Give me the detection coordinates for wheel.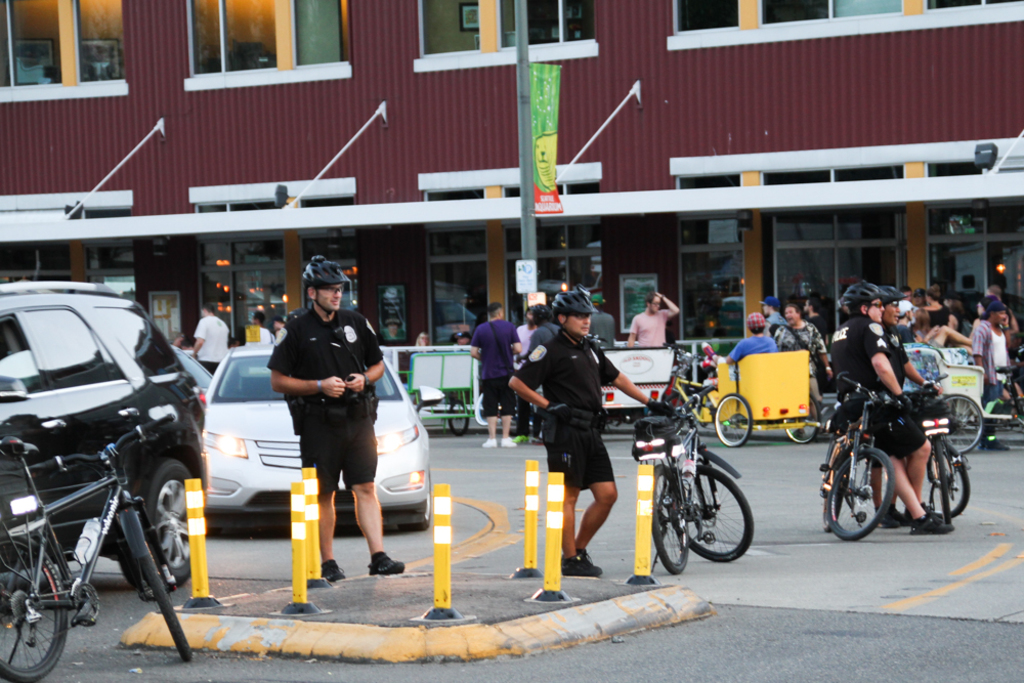
{"left": 665, "top": 456, "right": 750, "bottom": 571}.
